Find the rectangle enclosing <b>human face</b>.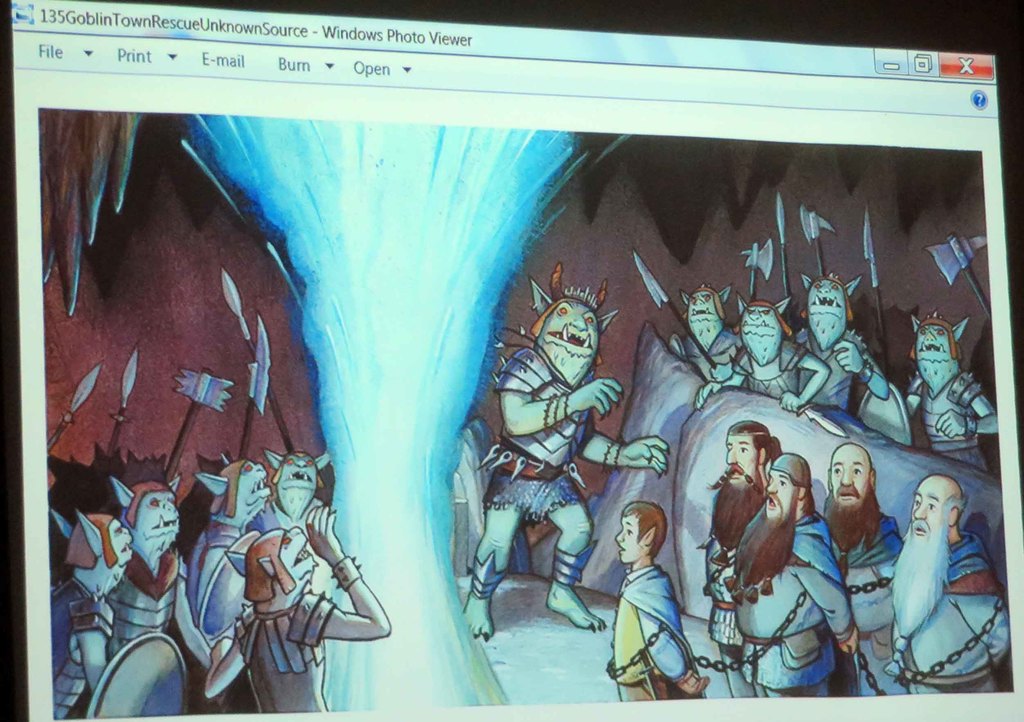
l=702, t=429, r=758, b=552.
